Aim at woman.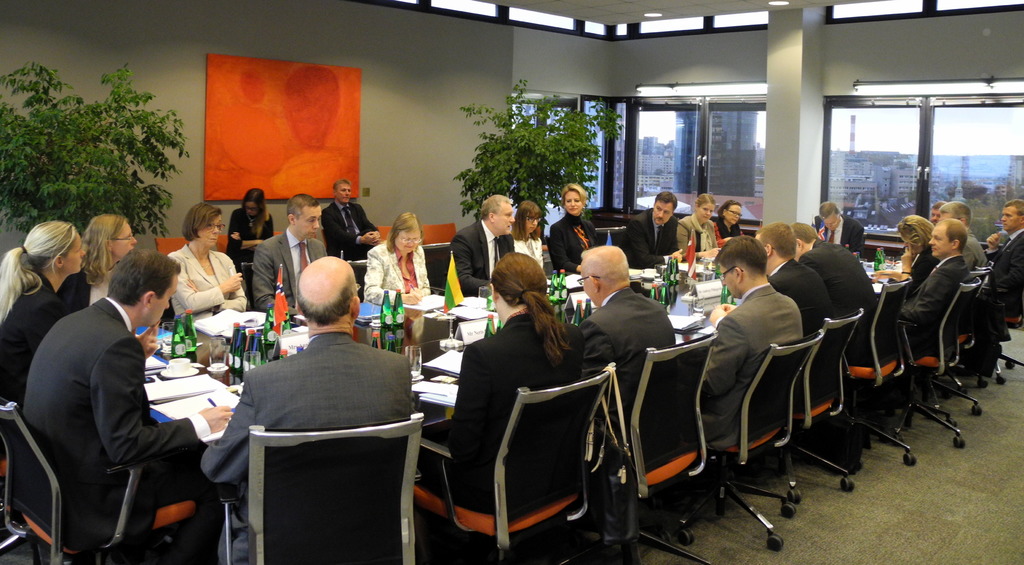
Aimed at bbox(714, 198, 746, 243).
